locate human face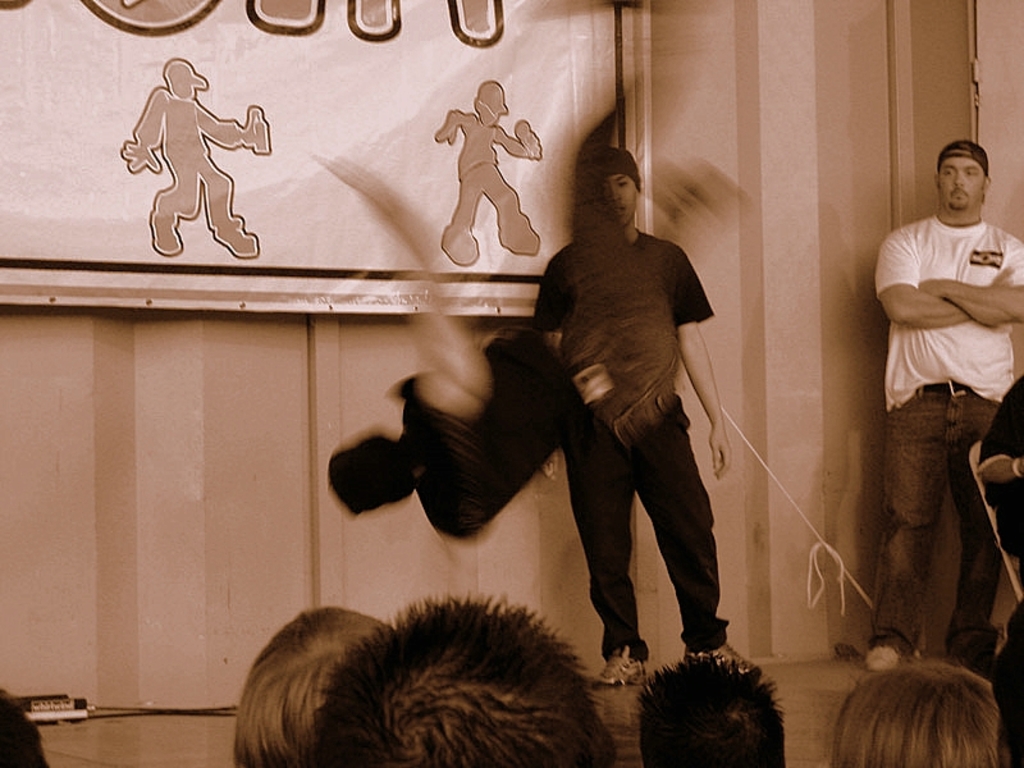
(left=611, top=173, right=636, bottom=223)
